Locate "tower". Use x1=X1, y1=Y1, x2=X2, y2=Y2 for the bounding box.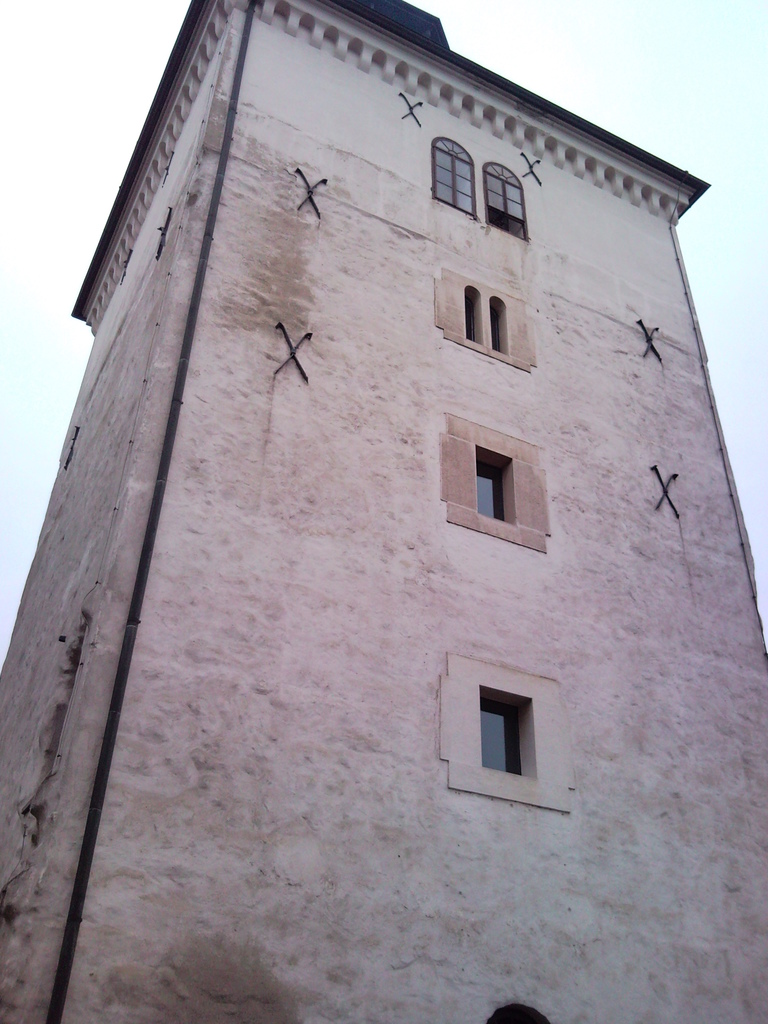
x1=0, y1=0, x2=767, y2=1023.
